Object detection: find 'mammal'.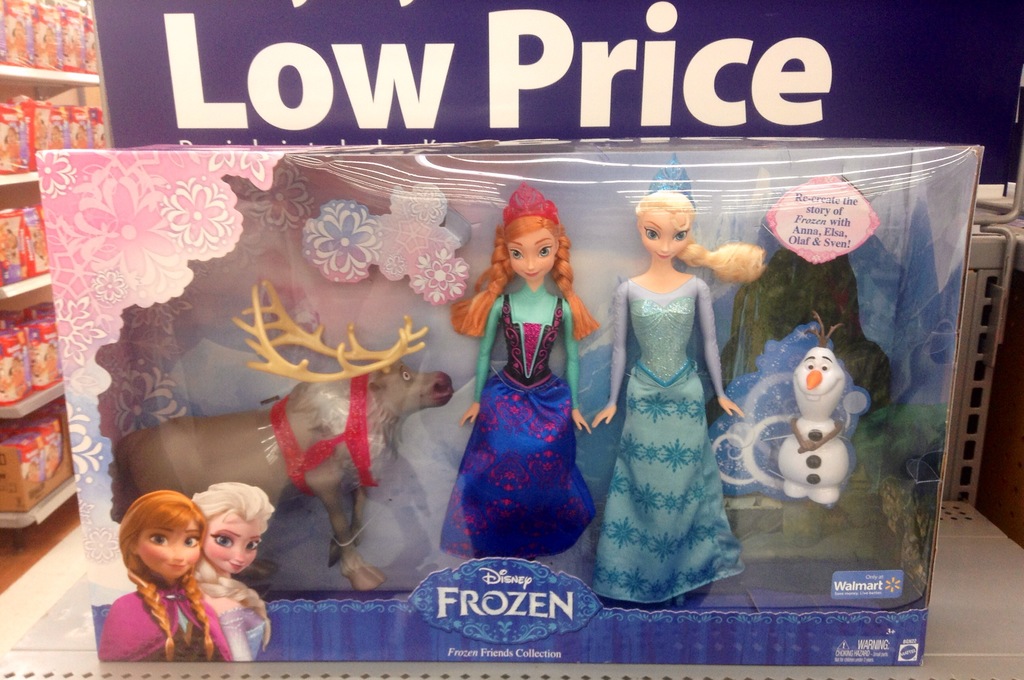
pyautogui.locateOnScreen(10, 357, 24, 396).
